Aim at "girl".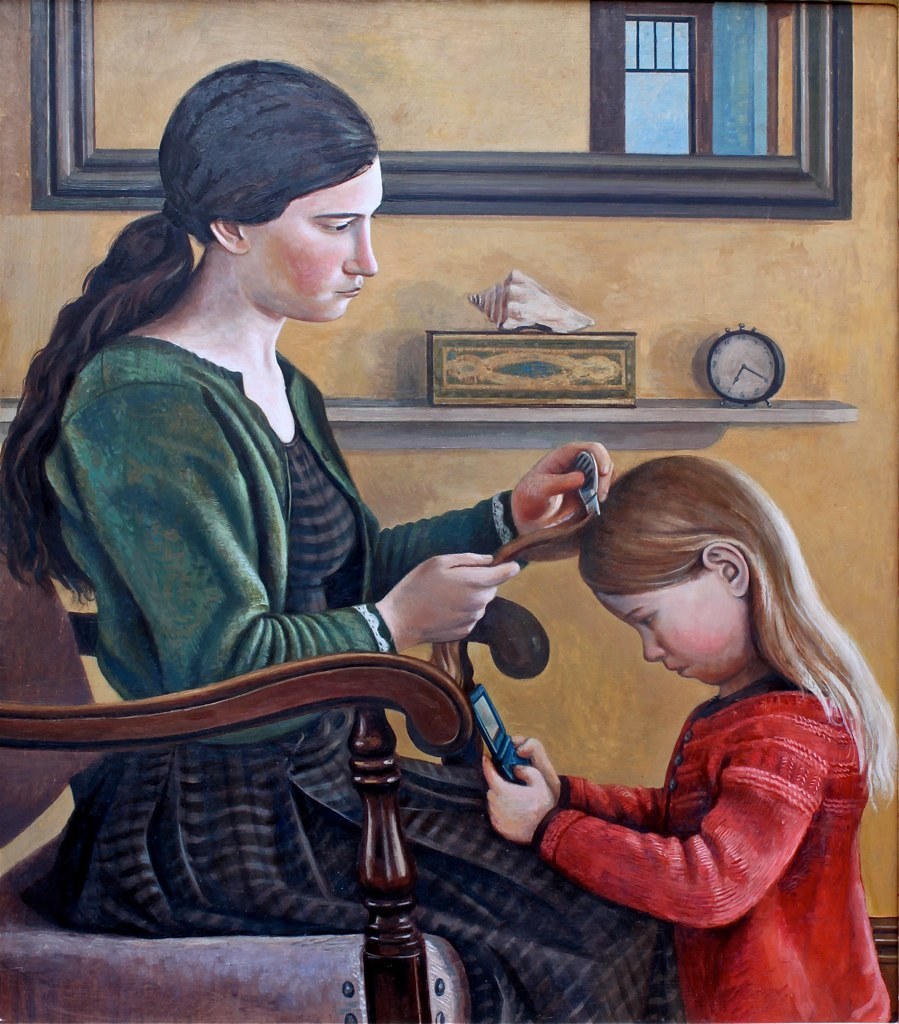
Aimed at crop(477, 459, 898, 1023).
